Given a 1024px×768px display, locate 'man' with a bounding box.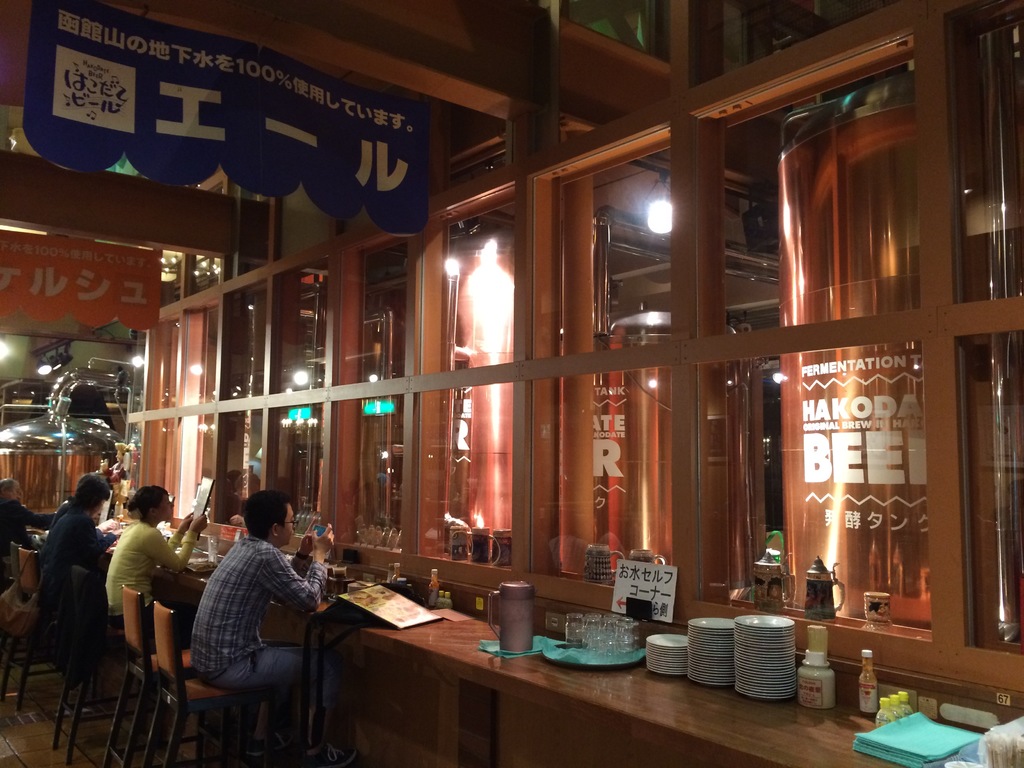
Located: region(1, 476, 60, 556).
